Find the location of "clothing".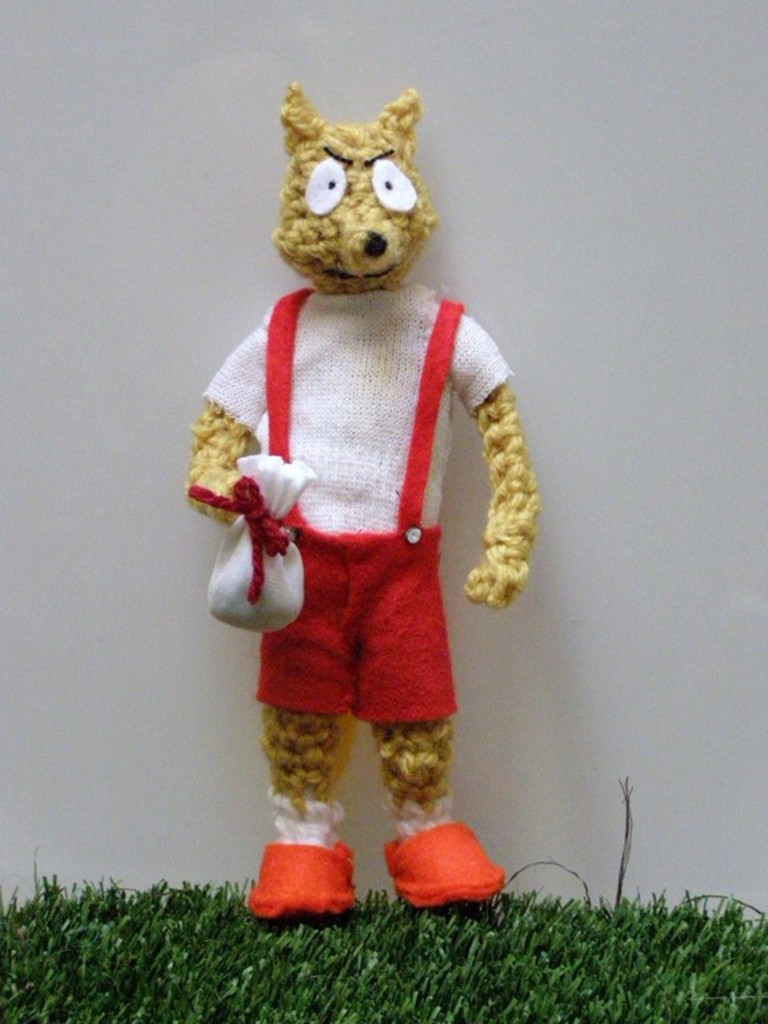
Location: [x1=205, y1=244, x2=529, y2=840].
